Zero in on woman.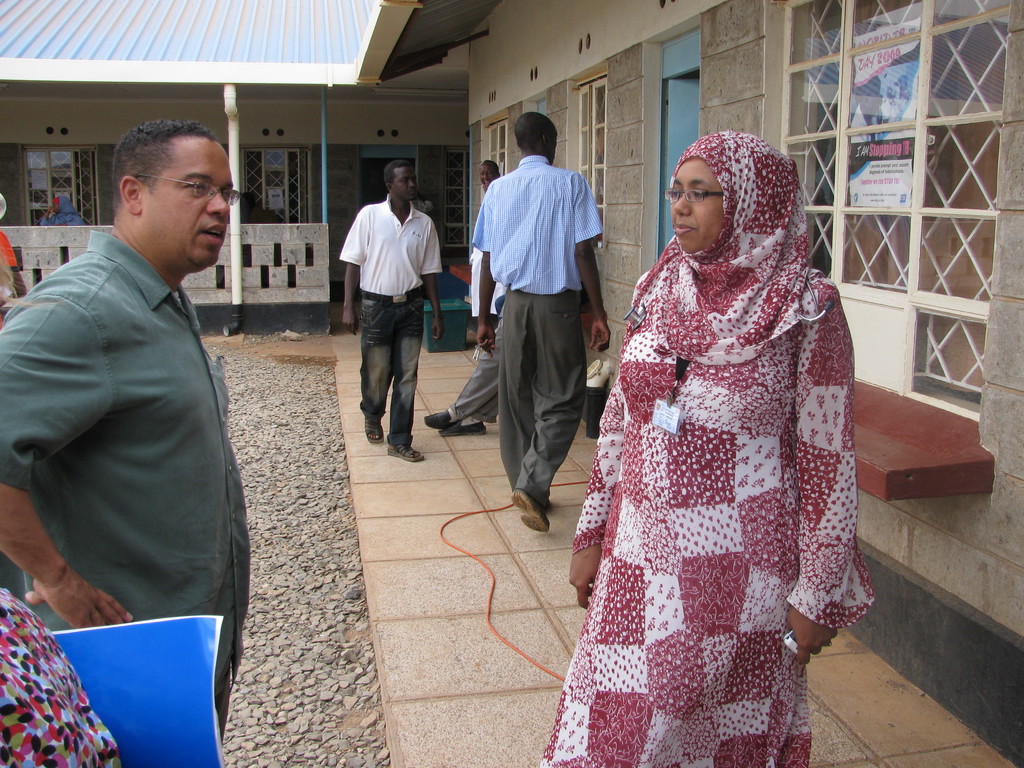
Zeroed in: [x1=40, y1=196, x2=87, y2=227].
